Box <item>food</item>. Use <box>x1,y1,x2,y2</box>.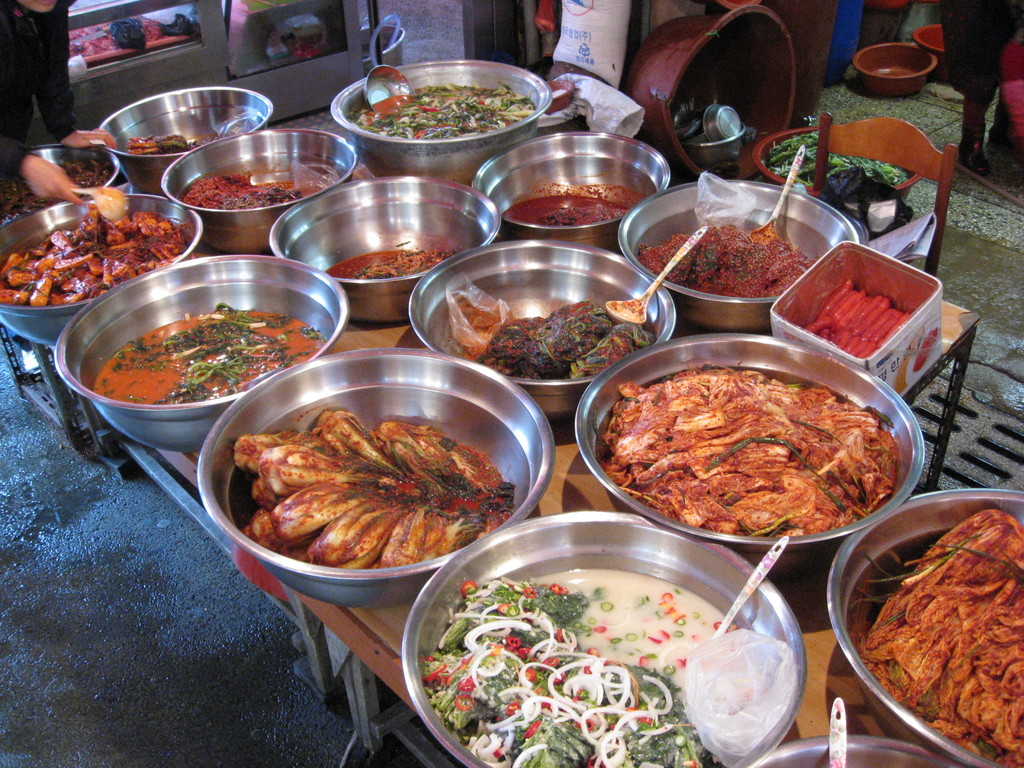
<box>94,300,326,404</box>.
